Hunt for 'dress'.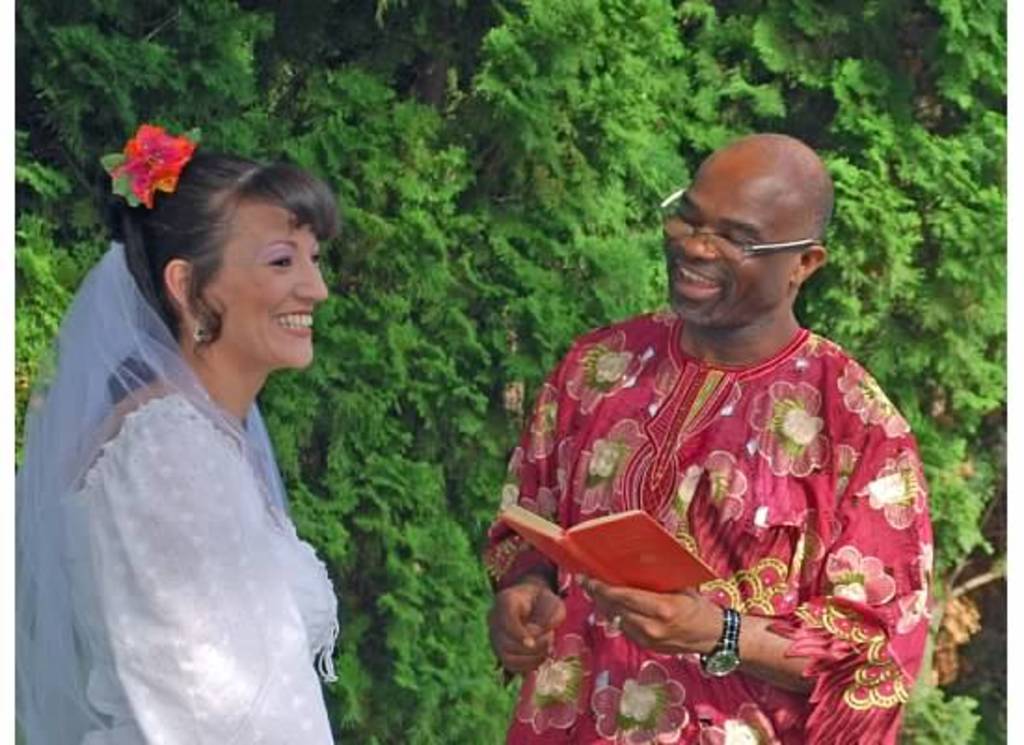
Hunted down at (26,389,337,743).
